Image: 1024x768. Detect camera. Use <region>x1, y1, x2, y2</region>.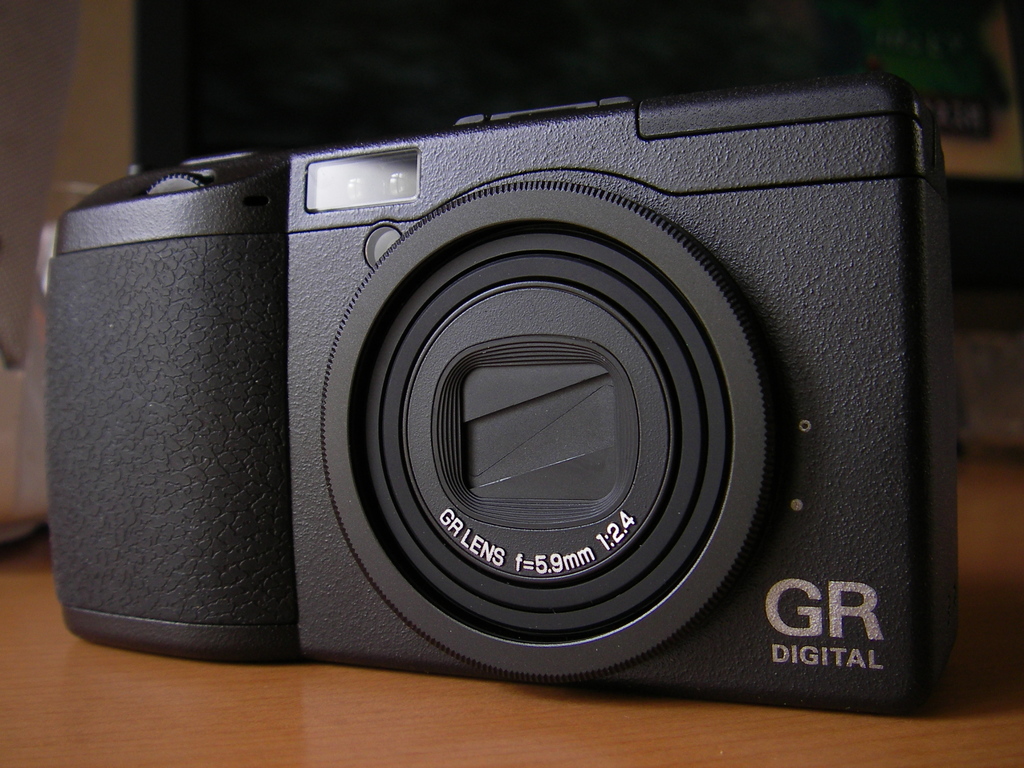
<region>10, 88, 958, 710</region>.
